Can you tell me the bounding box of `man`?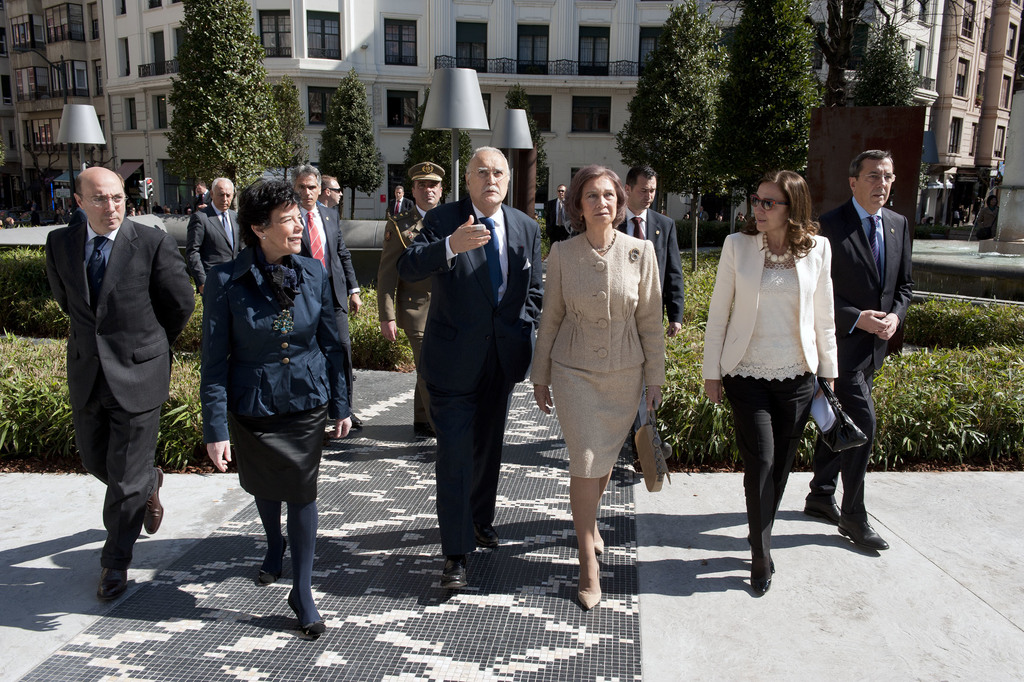
pyautogui.locateOnScreen(323, 176, 346, 206).
